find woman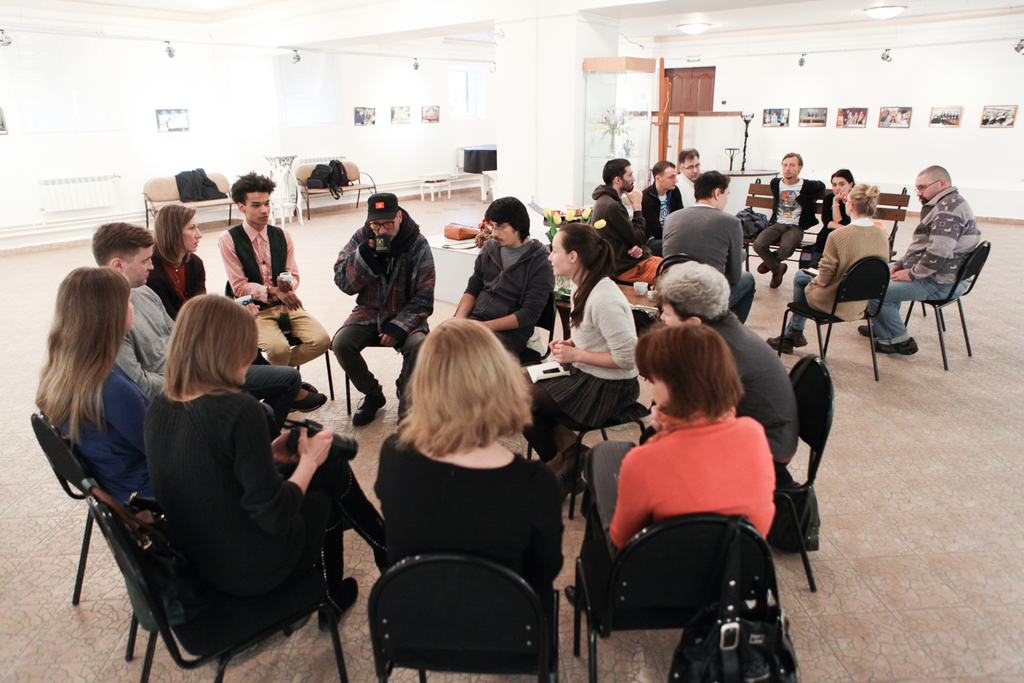
<region>368, 312, 568, 557</region>
